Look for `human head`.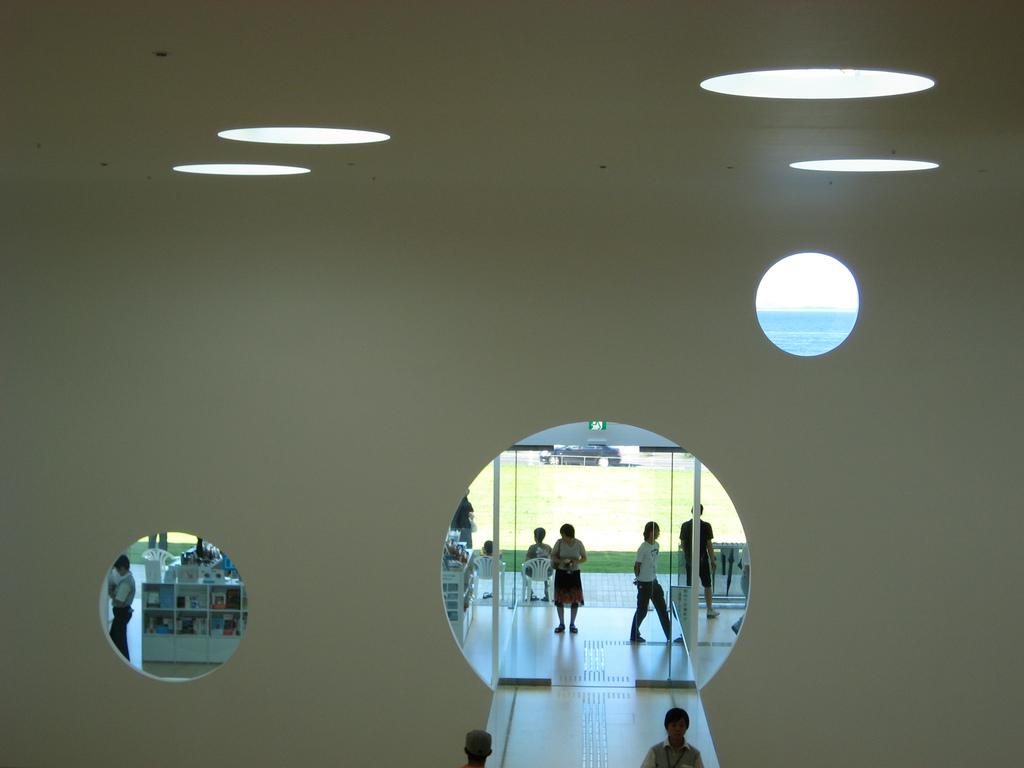
Found: (left=114, top=556, right=130, bottom=575).
